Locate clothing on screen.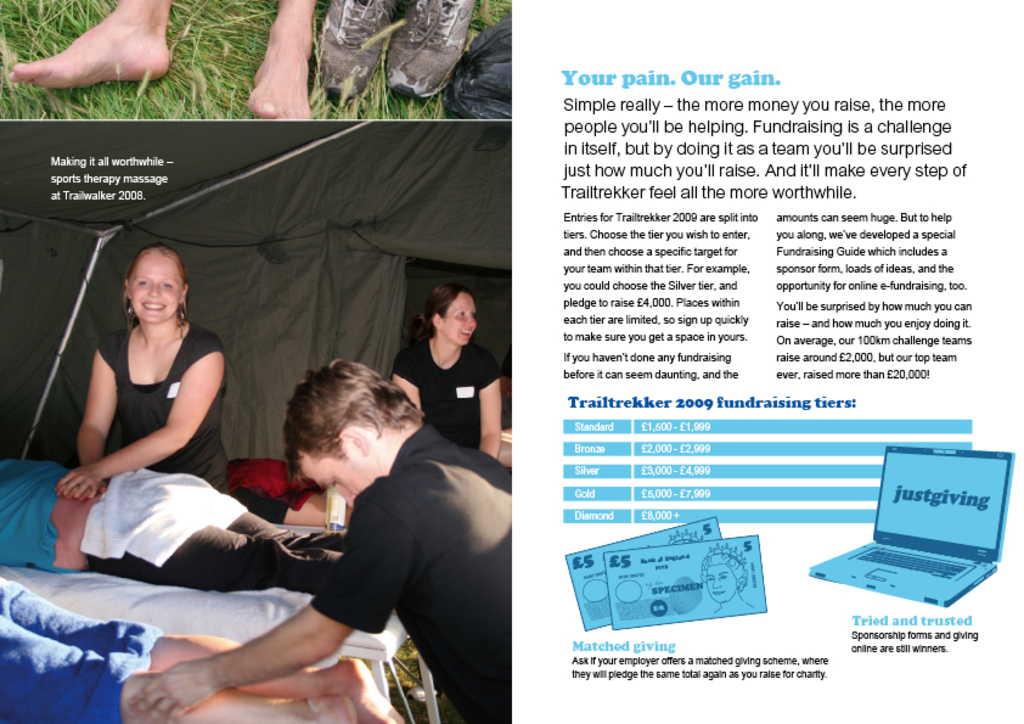
On screen at 281:387:503:700.
